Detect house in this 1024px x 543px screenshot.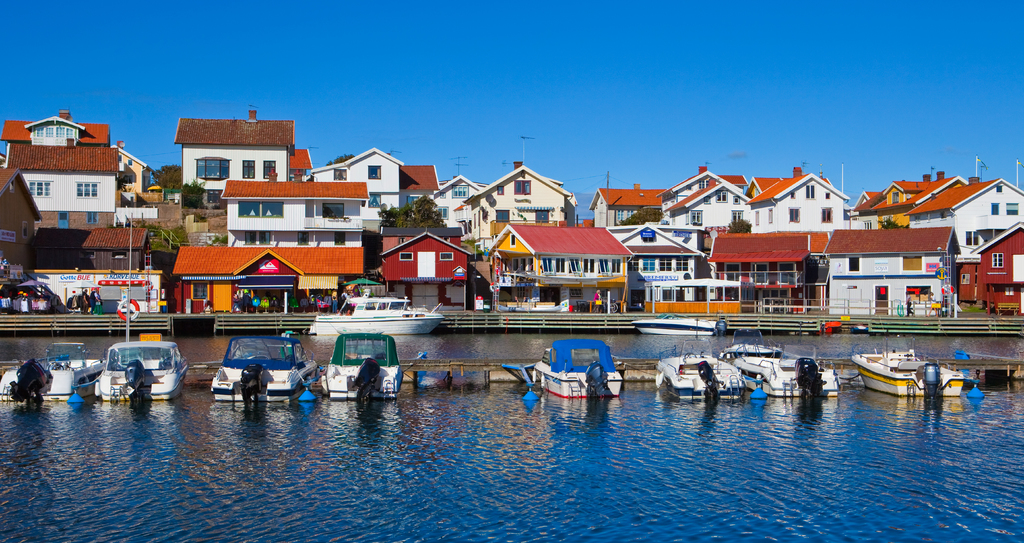
Detection: crop(826, 229, 968, 310).
